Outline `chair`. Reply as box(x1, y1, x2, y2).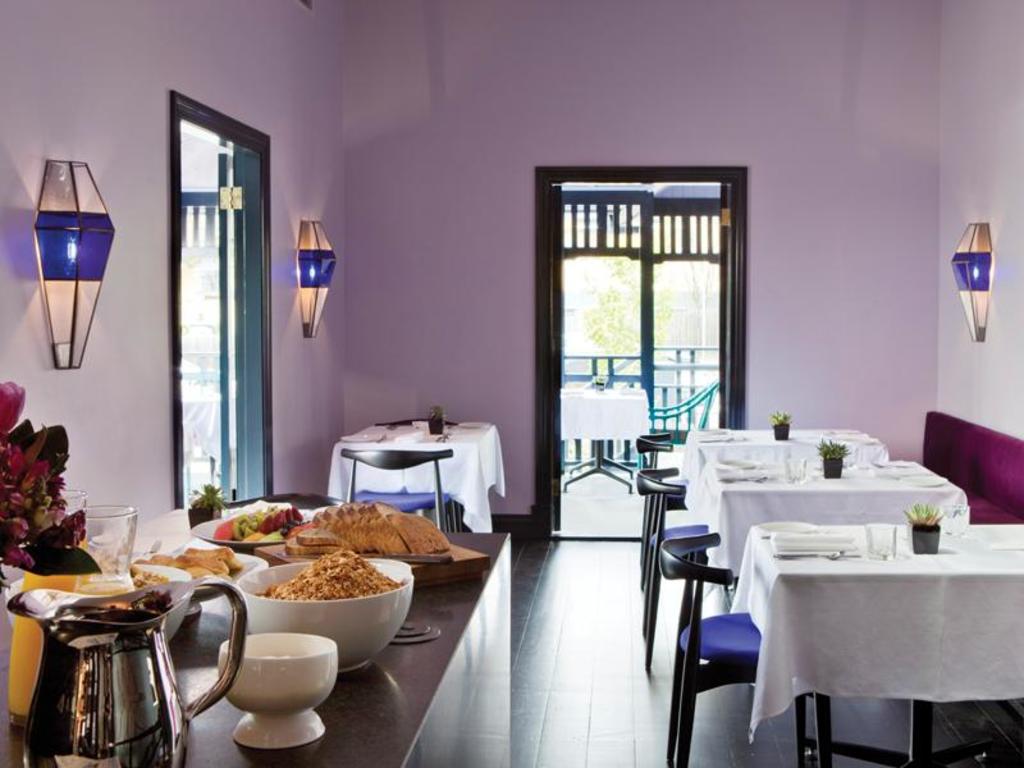
box(635, 376, 719, 479).
